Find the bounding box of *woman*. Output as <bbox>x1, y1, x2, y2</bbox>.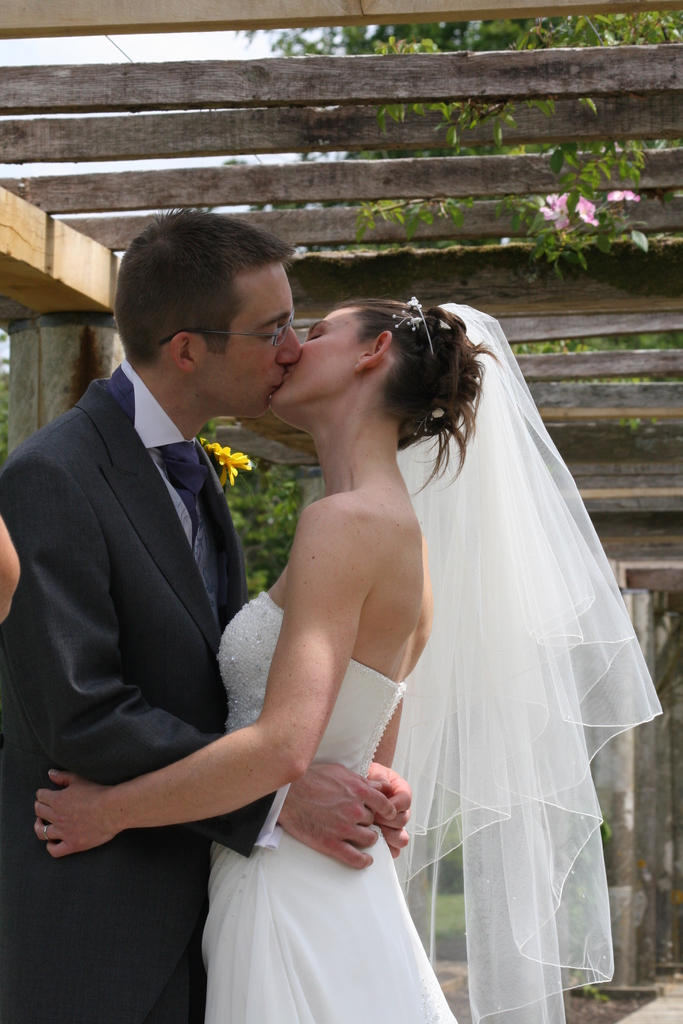
<bbox>30, 296, 662, 1023</bbox>.
